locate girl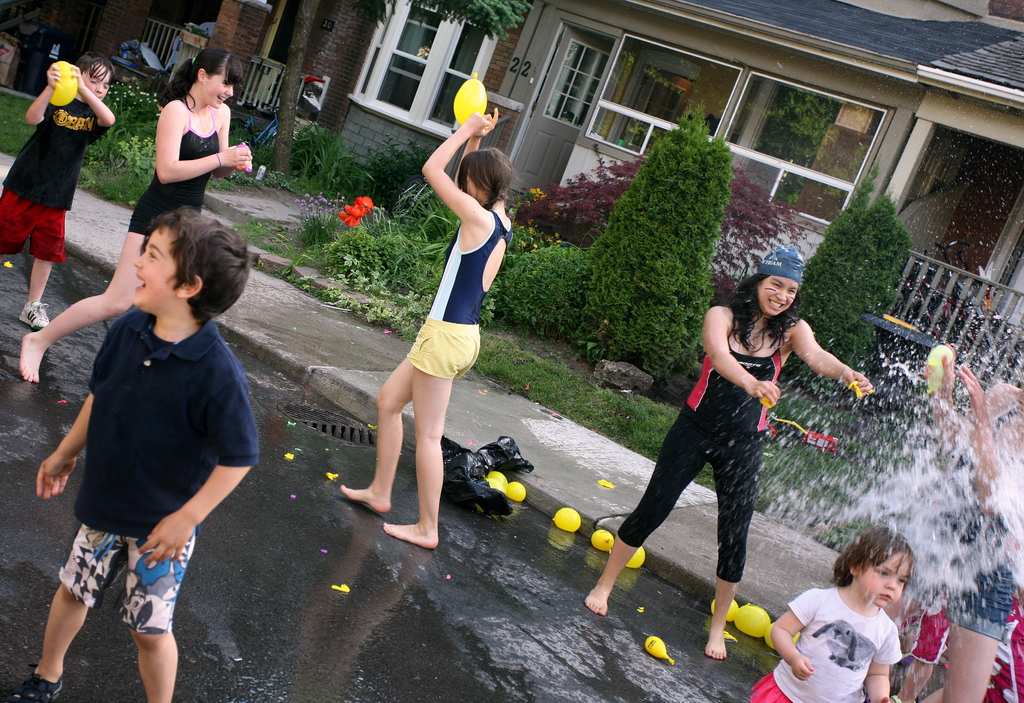
(17,47,255,385)
